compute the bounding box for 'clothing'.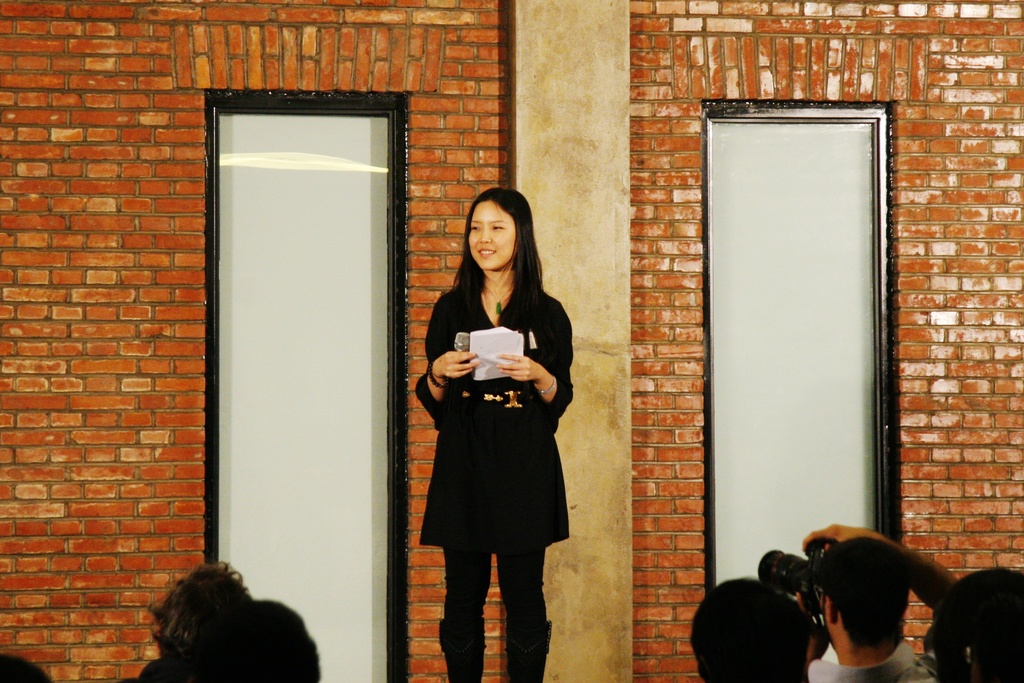
l=806, t=638, r=938, b=682.
